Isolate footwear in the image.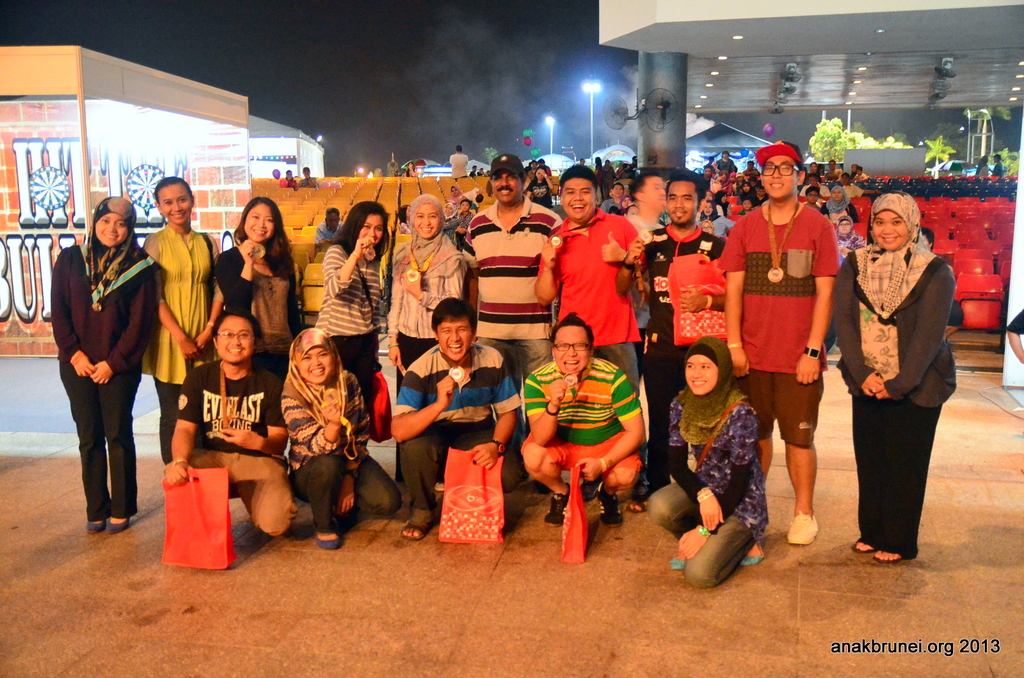
Isolated region: 854/540/871/549.
